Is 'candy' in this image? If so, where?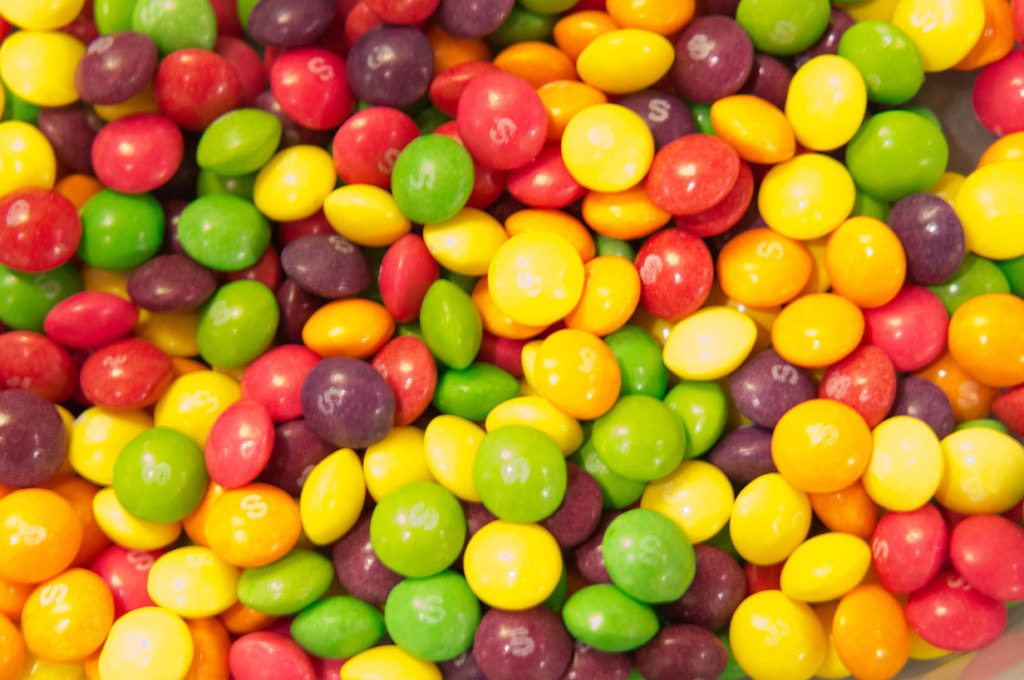
Yes, at [0,0,1023,679].
